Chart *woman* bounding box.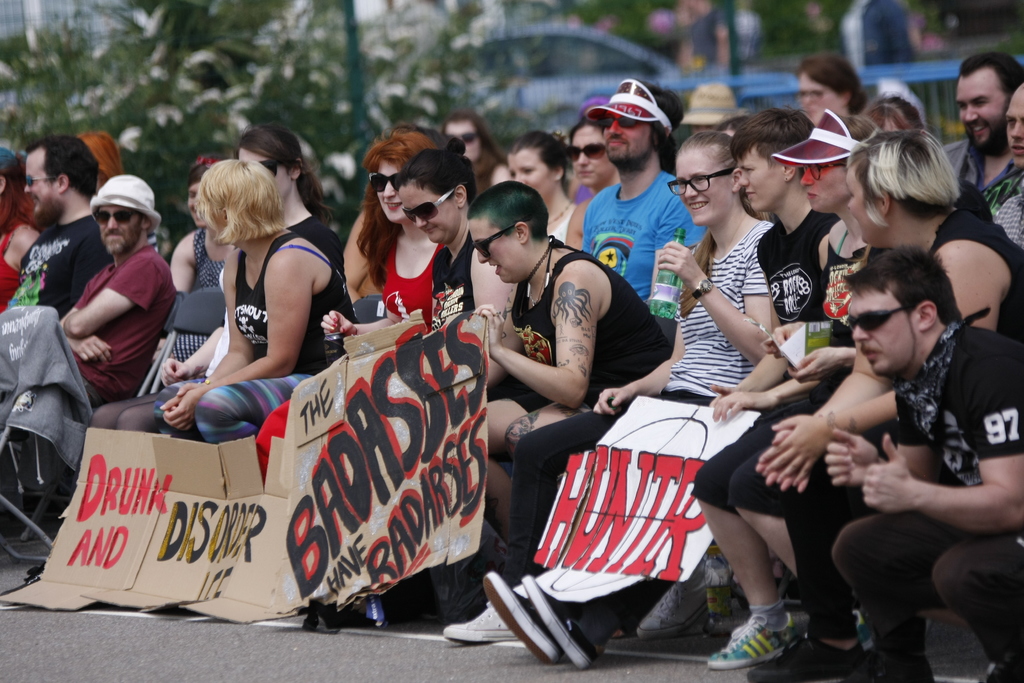
Charted: 563, 120, 616, 200.
